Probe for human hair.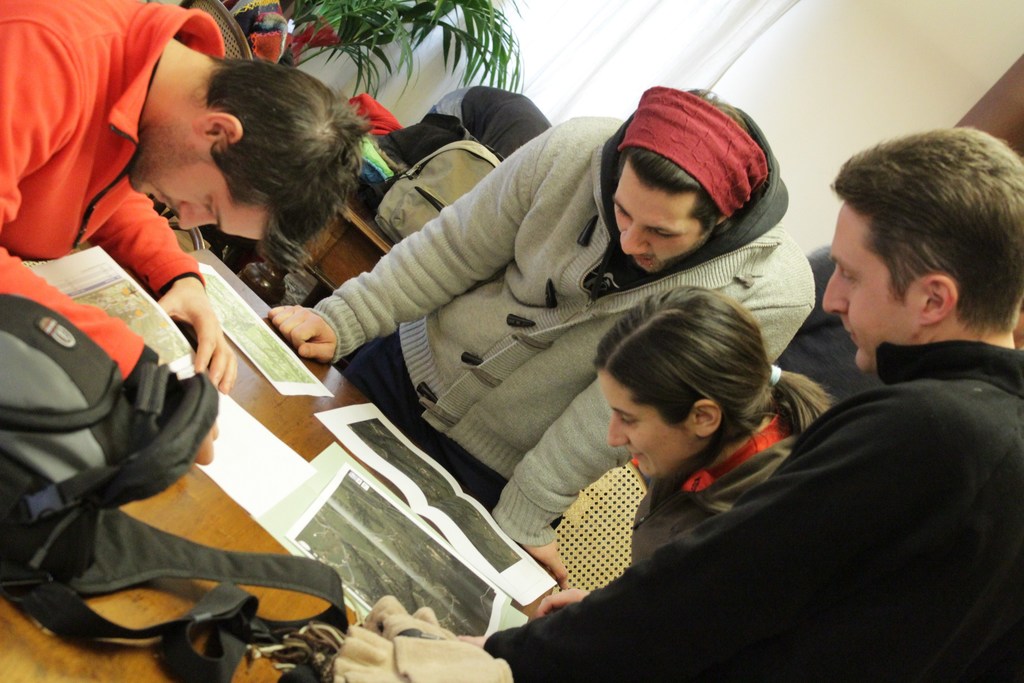
Probe result: {"left": 189, "top": 58, "right": 362, "bottom": 251}.
